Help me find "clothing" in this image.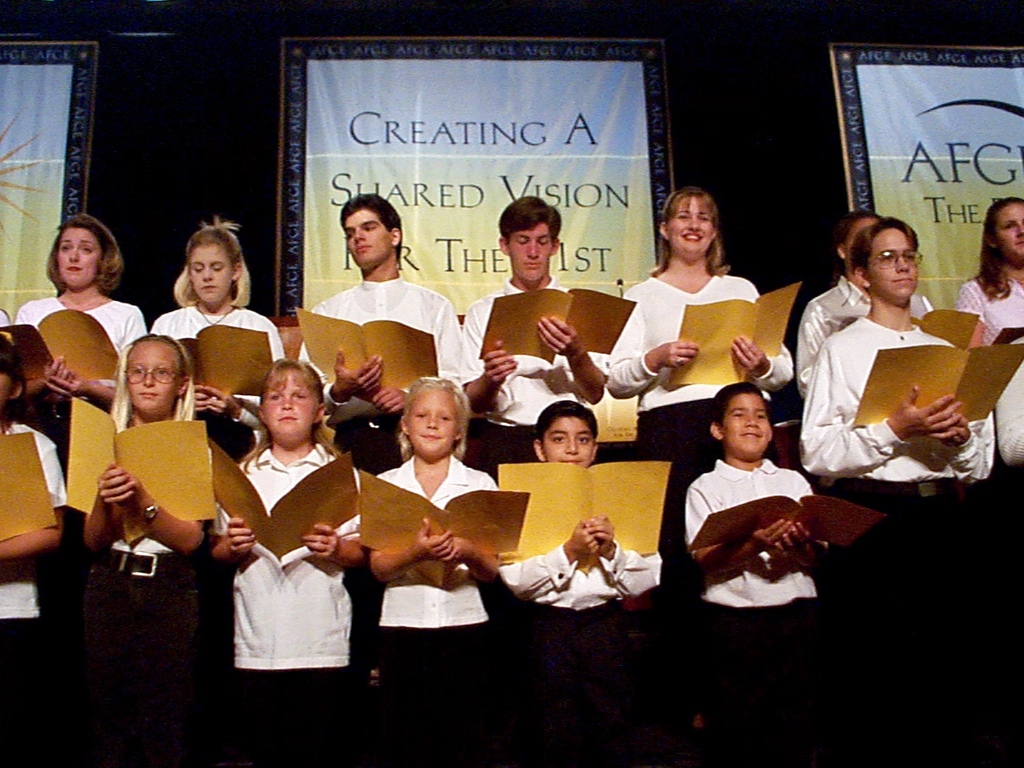
Found it: locate(0, 415, 66, 765).
